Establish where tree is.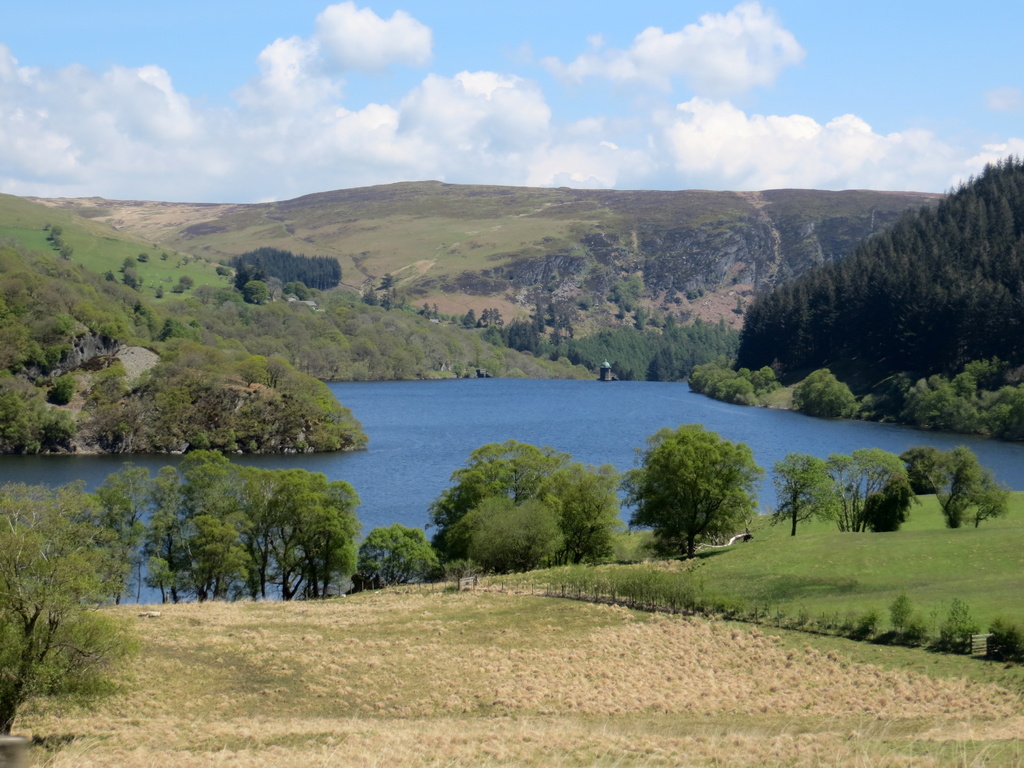
Established at left=785, top=368, right=849, bottom=419.
